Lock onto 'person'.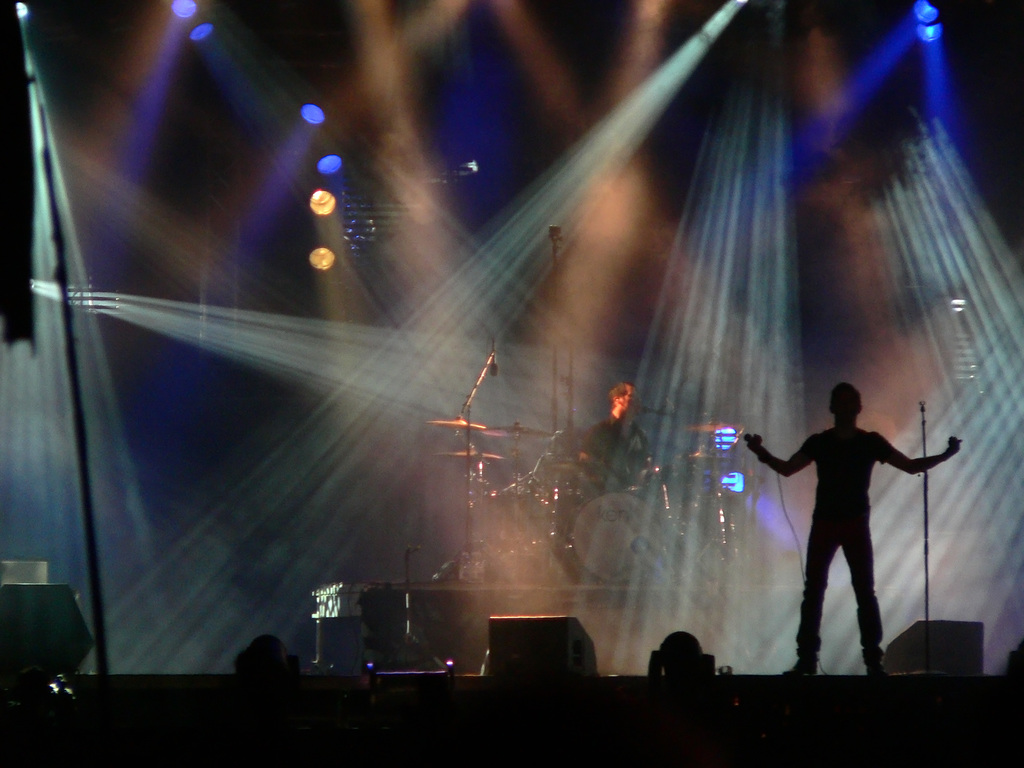
Locked: region(751, 380, 954, 680).
